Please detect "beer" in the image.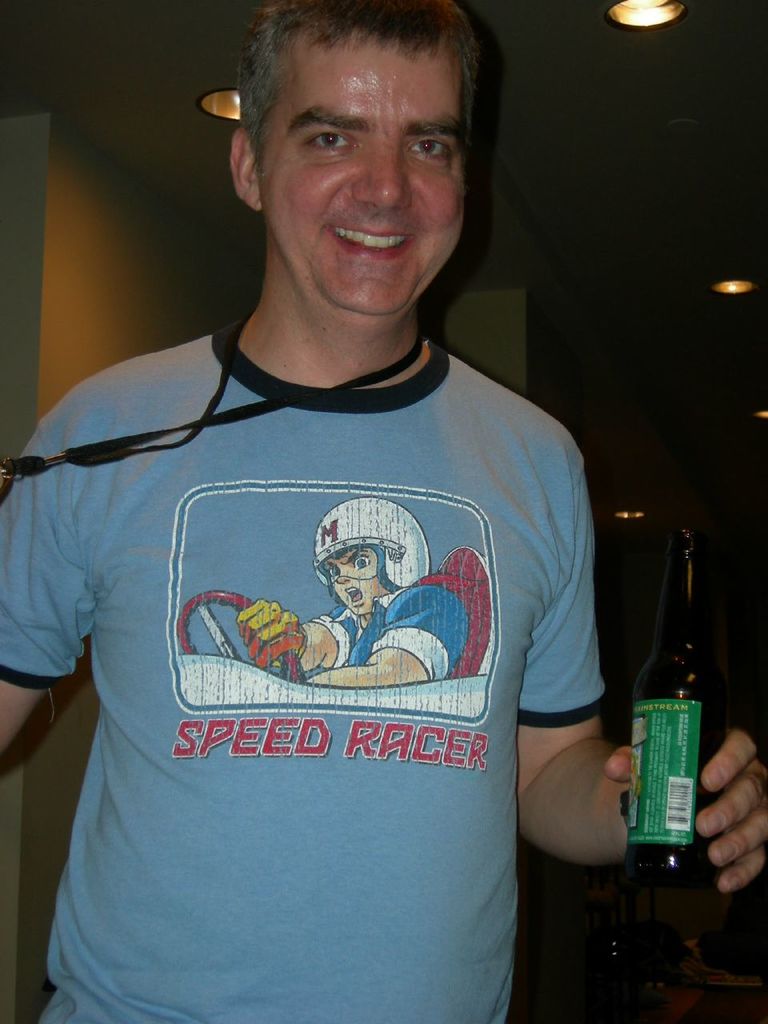
bbox=(634, 512, 739, 886).
